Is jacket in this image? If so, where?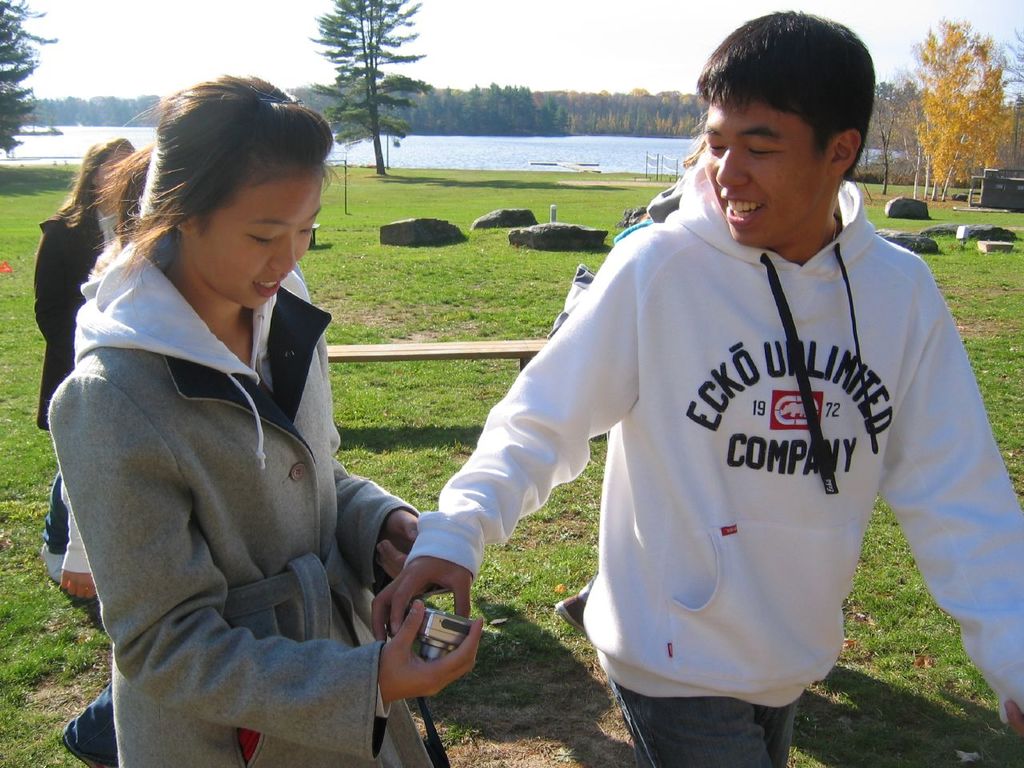
Yes, at <bbox>43, 233, 487, 767</bbox>.
